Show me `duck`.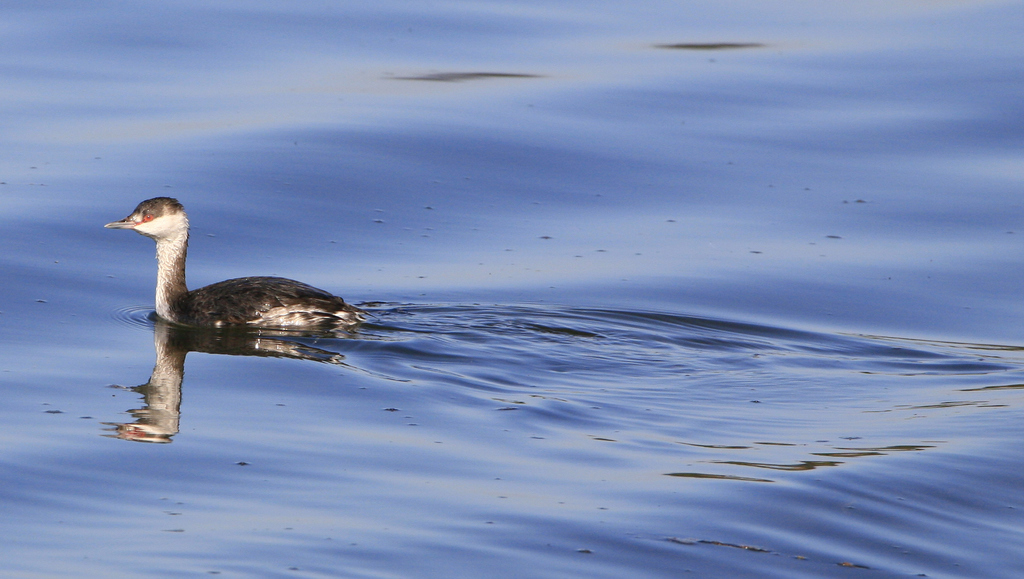
`duck` is here: rect(90, 187, 373, 360).
